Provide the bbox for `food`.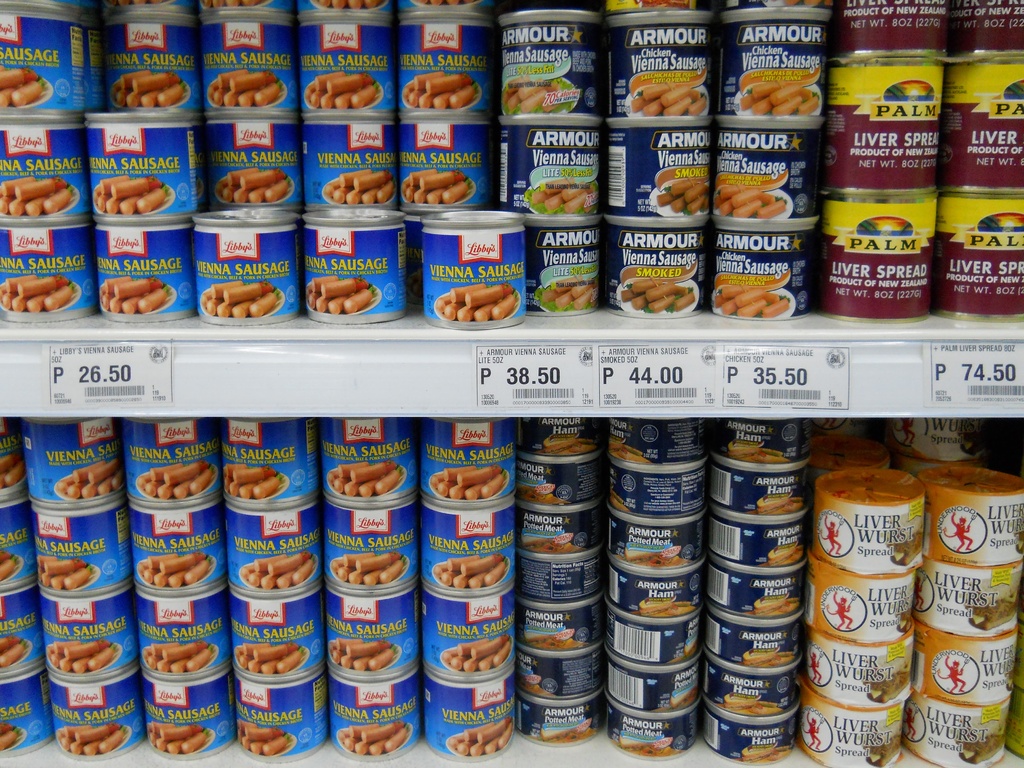
(420, 0, 470, 5).
